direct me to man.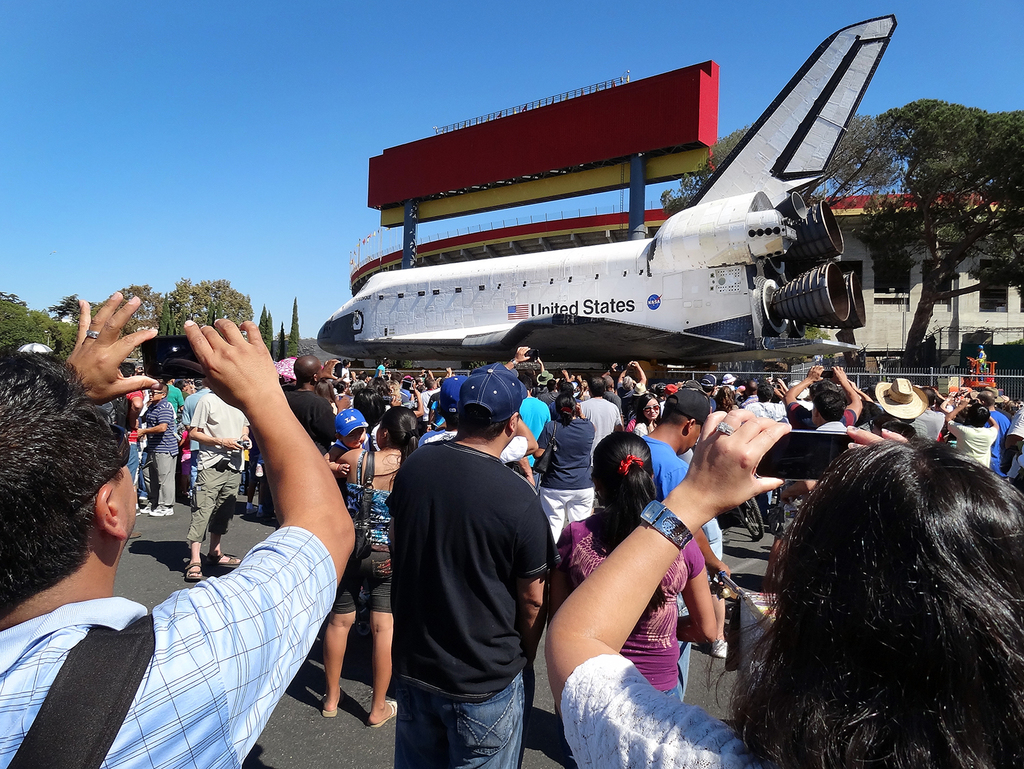
Direction: [left=575, top=372, right=619, bottom=447].
